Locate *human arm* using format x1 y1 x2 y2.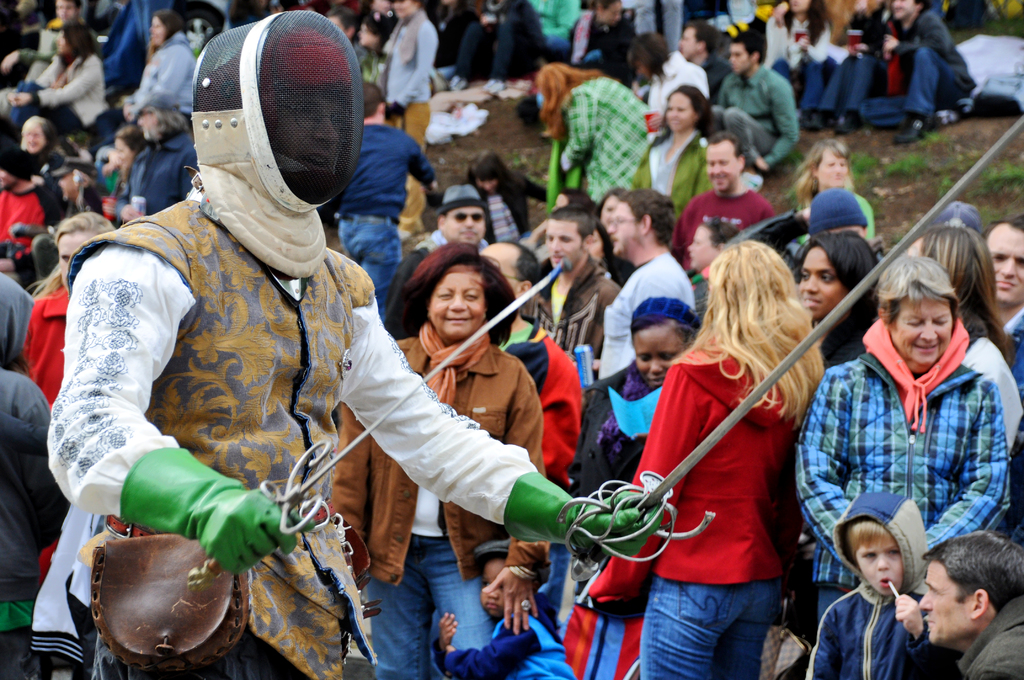
2 59 100 110.
